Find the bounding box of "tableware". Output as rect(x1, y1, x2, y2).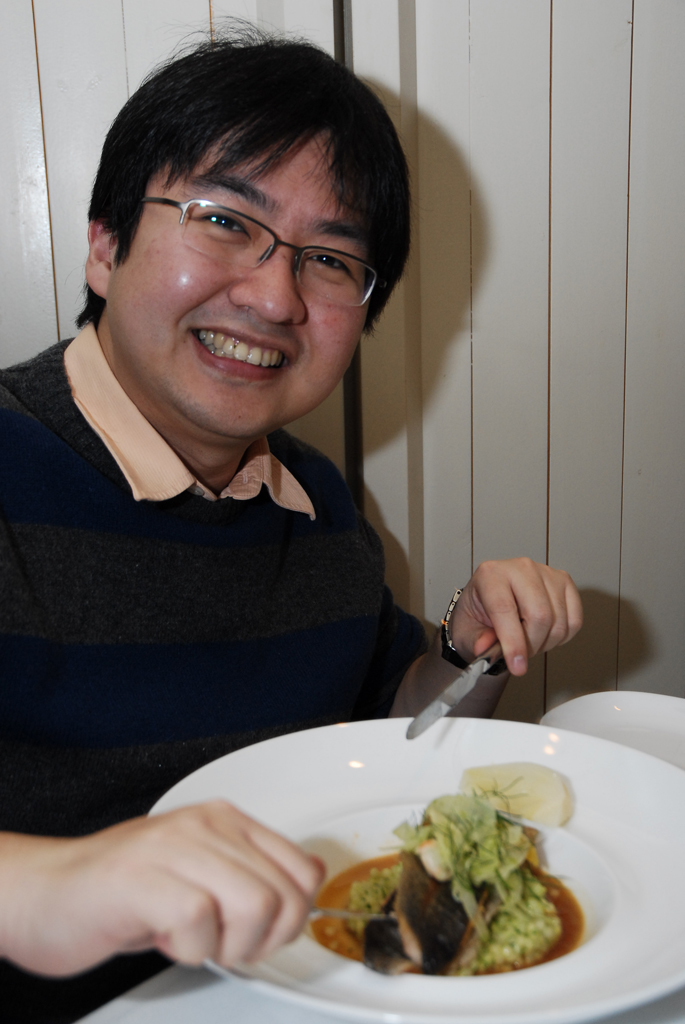
rect(540, 693, 684, 778).
